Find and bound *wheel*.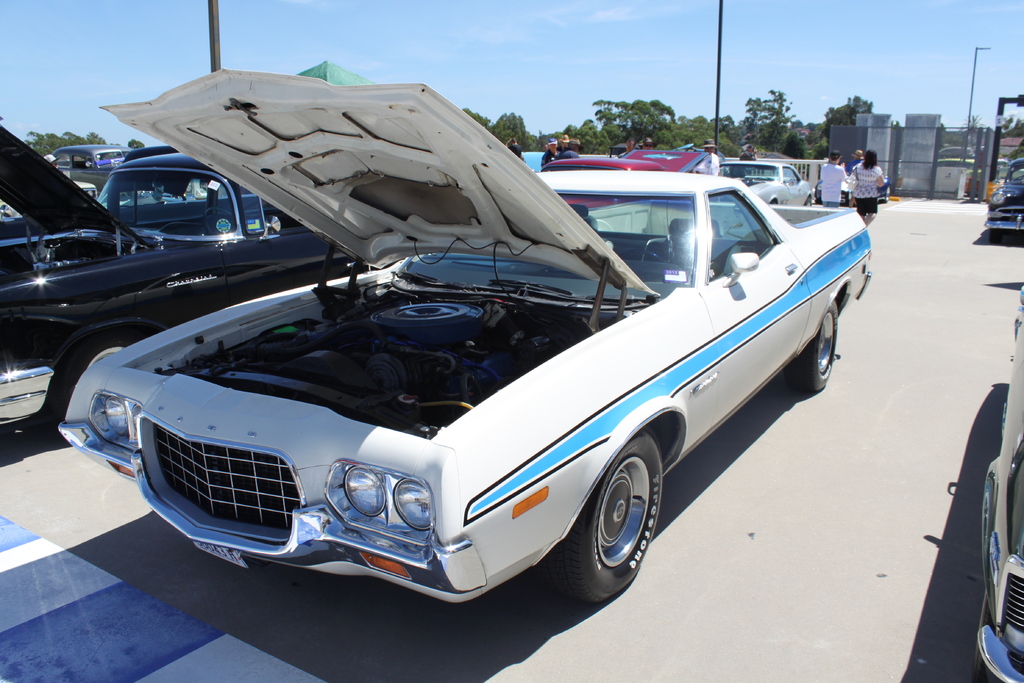
Bound: 65:340:132:400.
